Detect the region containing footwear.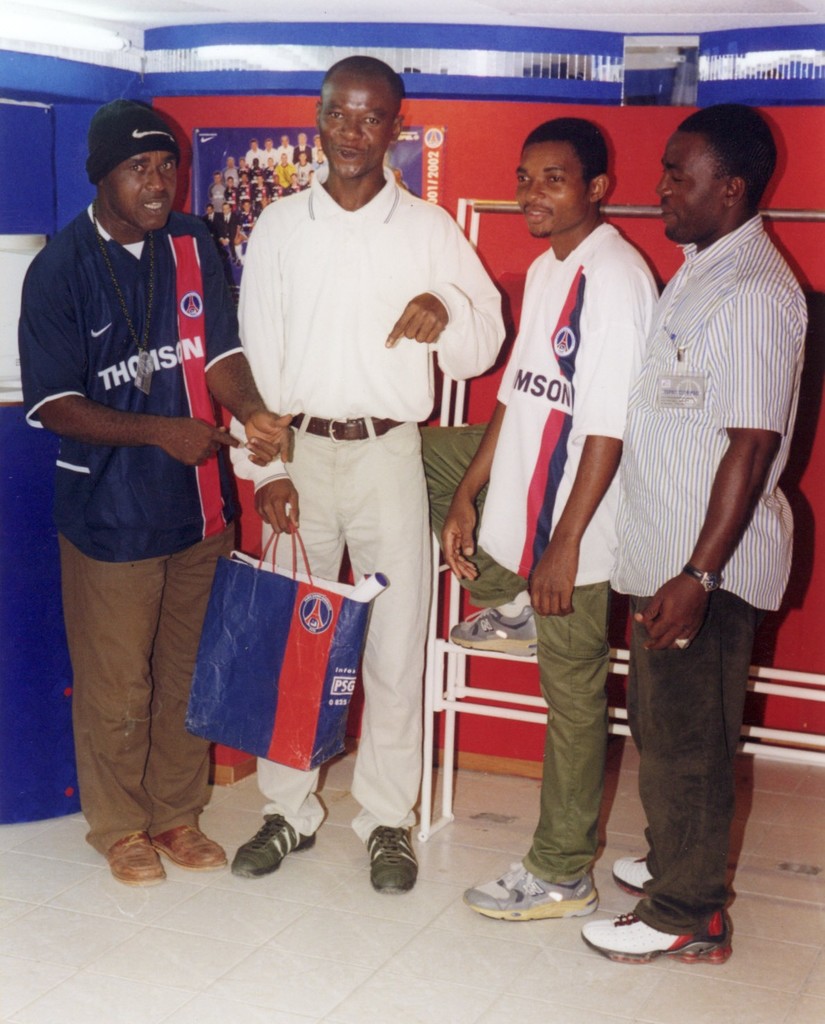
rect(611, 851, 654, 892).
